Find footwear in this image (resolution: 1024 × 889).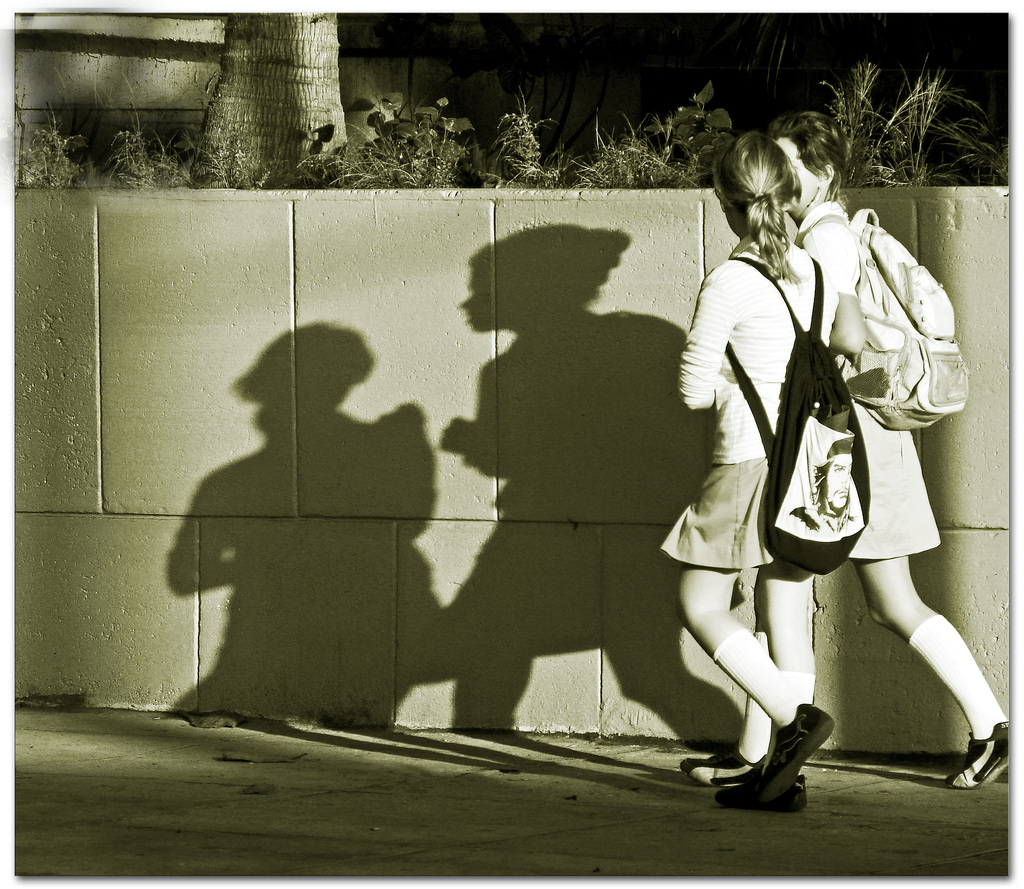
box(684, 744, 764, 782).
